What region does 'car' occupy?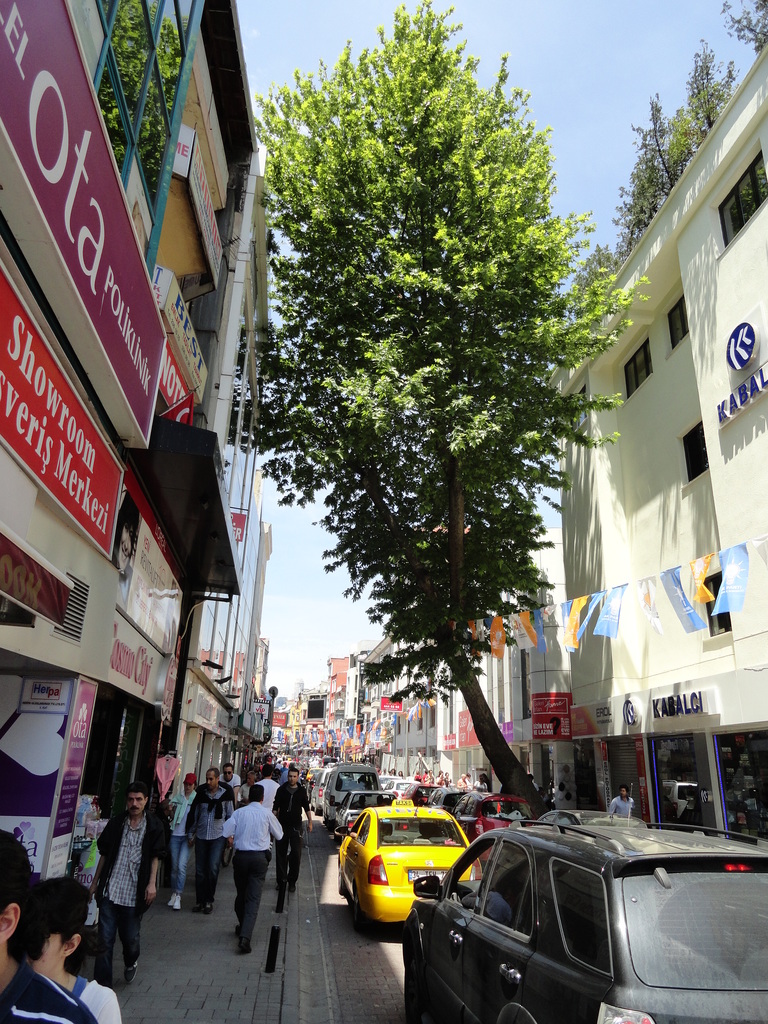
BBox(334, 785, 403, 841).
